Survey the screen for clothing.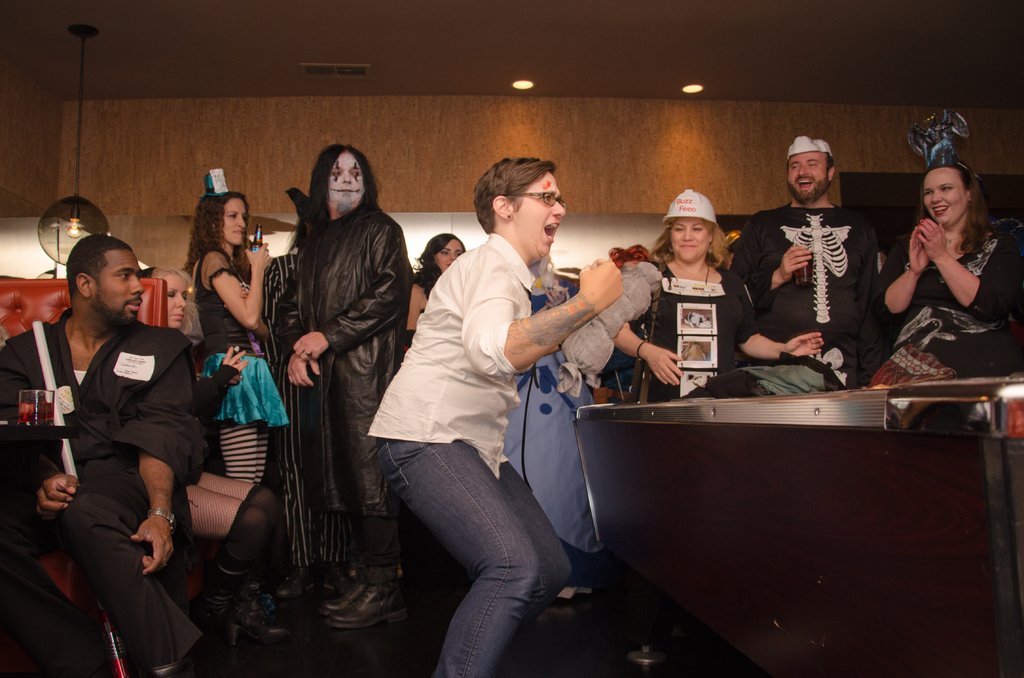
Survey found: locate(634, 260, 755, 400).
